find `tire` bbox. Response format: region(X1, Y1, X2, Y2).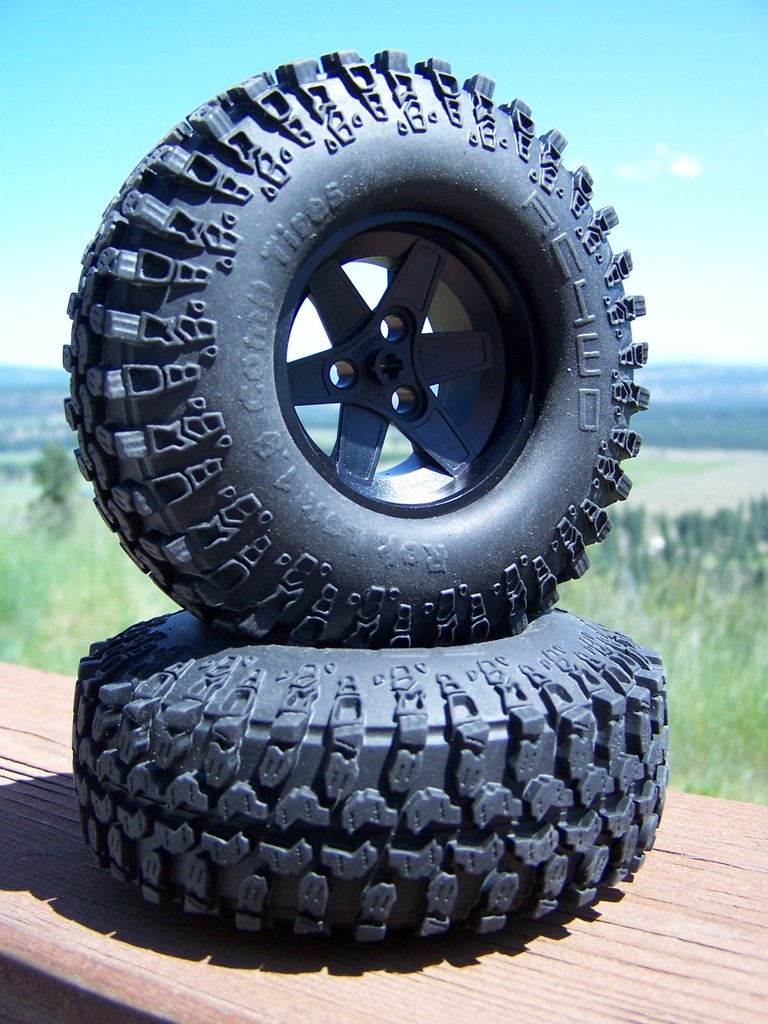
region(61, 610, 670, 967).
